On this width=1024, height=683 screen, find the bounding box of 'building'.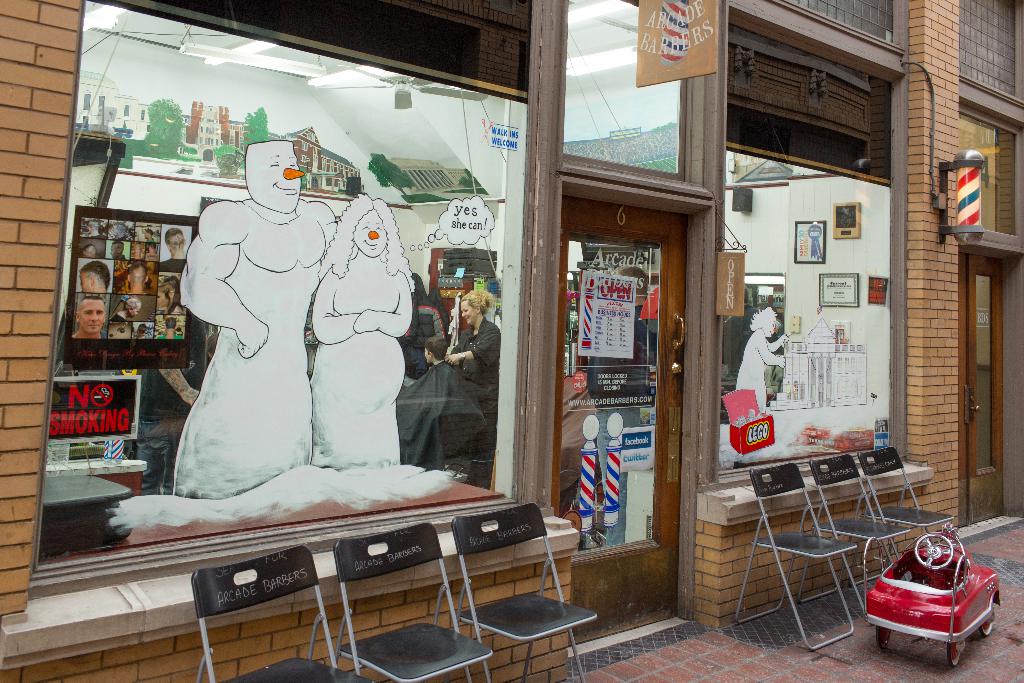
Bounding box: select_region(0, 0, 1023, 682).
